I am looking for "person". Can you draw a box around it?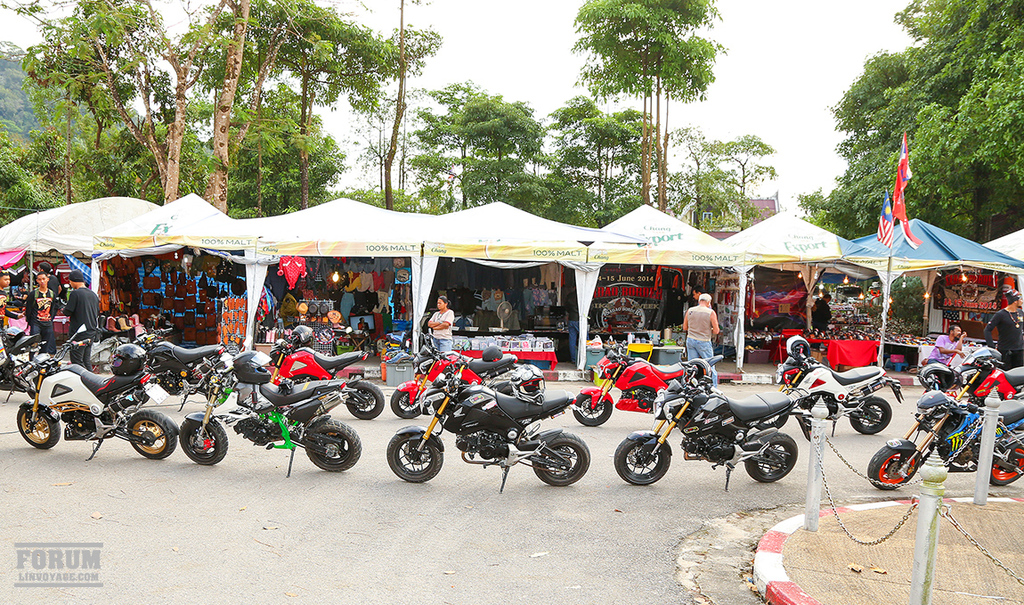
Sure, the bounding box is l=681, t=303, r=738, b=379.
